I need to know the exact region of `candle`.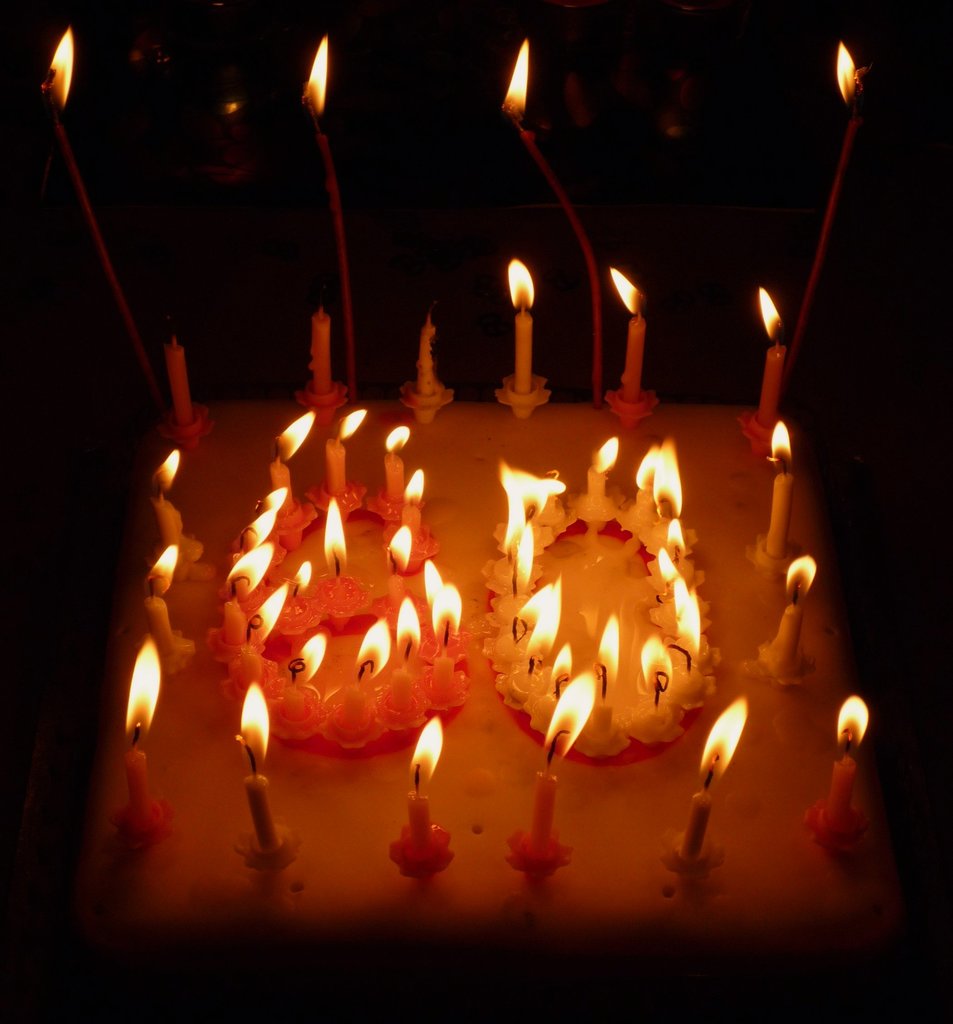
Region: <box>762,556,817,682</box>.
